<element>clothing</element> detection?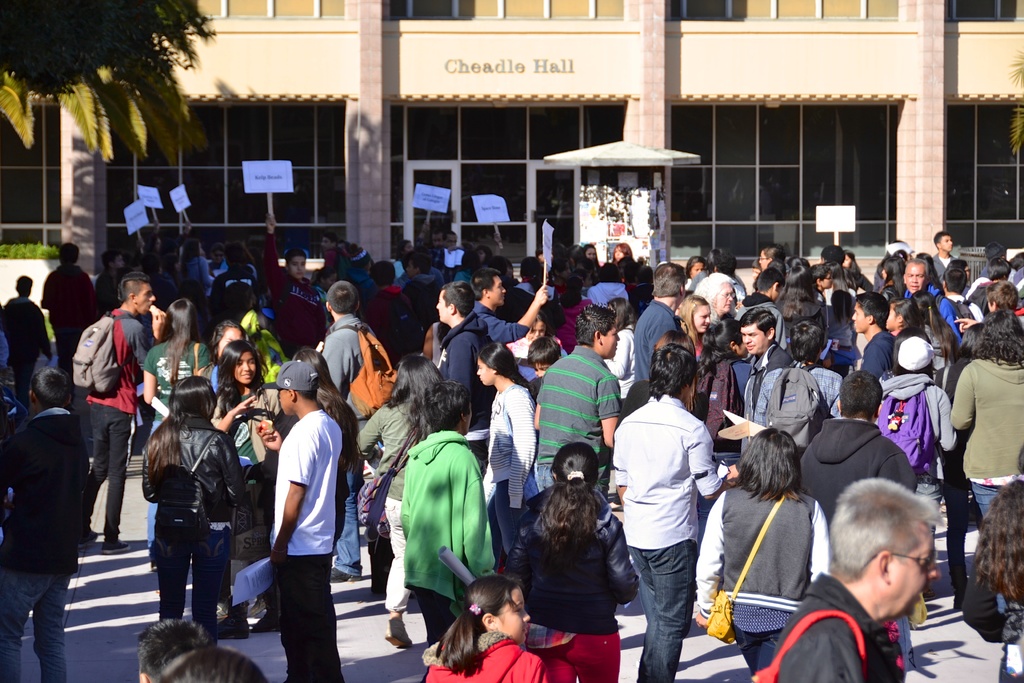
{"x1": 755, "y1": 575, "x2": 892, "y2": 682}
